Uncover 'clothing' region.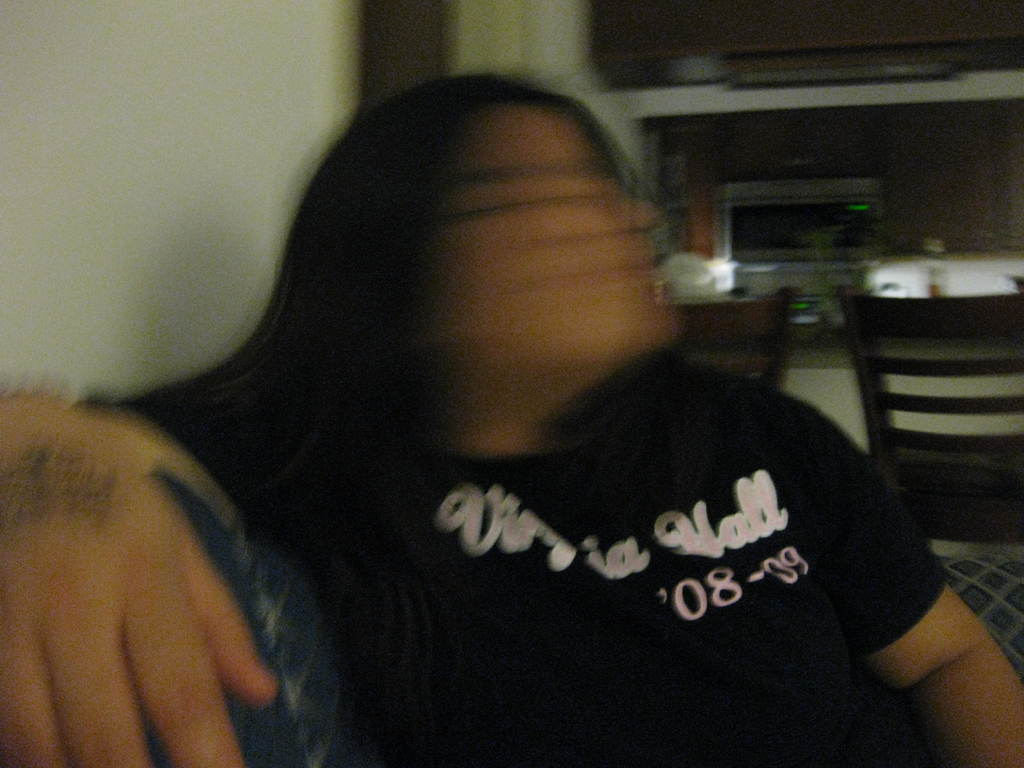
Uncovered: 81/352/946/767.
